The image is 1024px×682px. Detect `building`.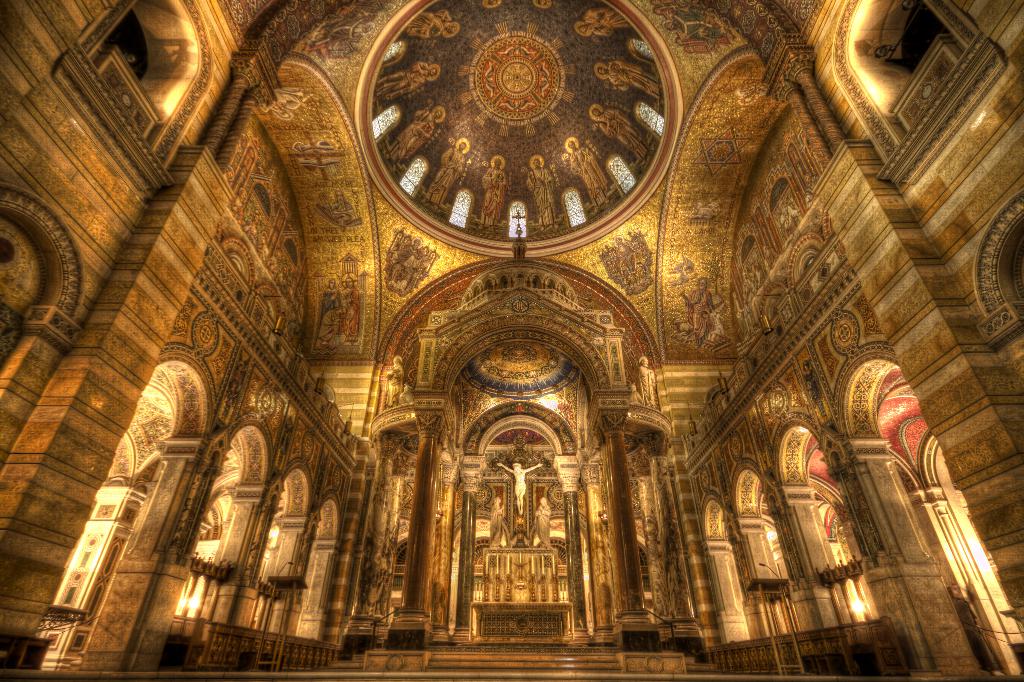
Detection: rect(0, 0, 1023, 681).
